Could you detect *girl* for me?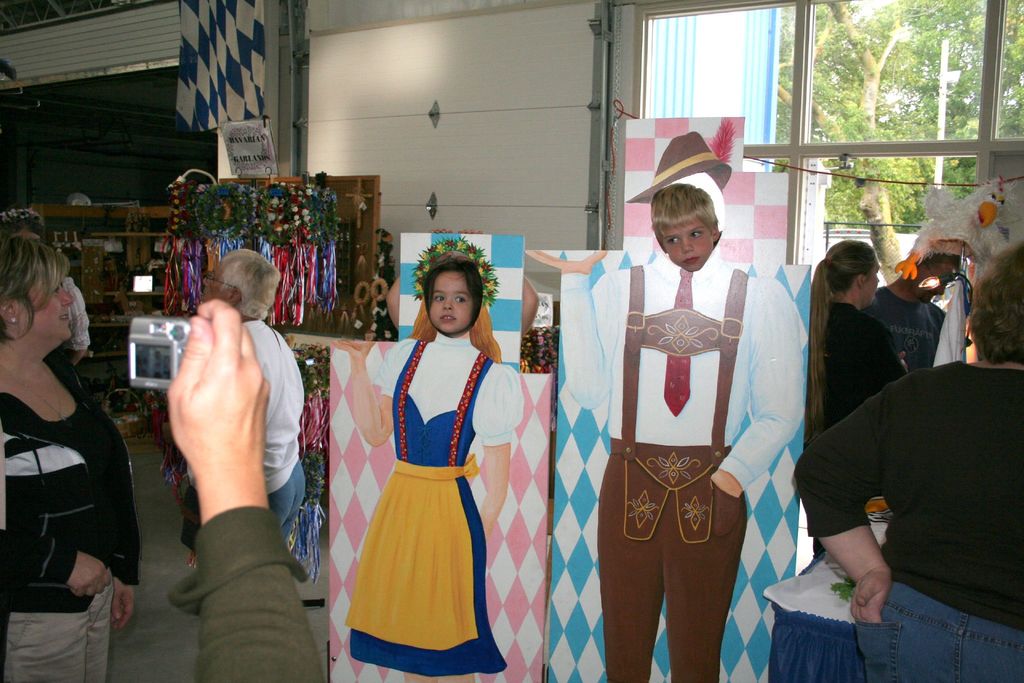
Detection result: box=[325, 230, 529, 682].
